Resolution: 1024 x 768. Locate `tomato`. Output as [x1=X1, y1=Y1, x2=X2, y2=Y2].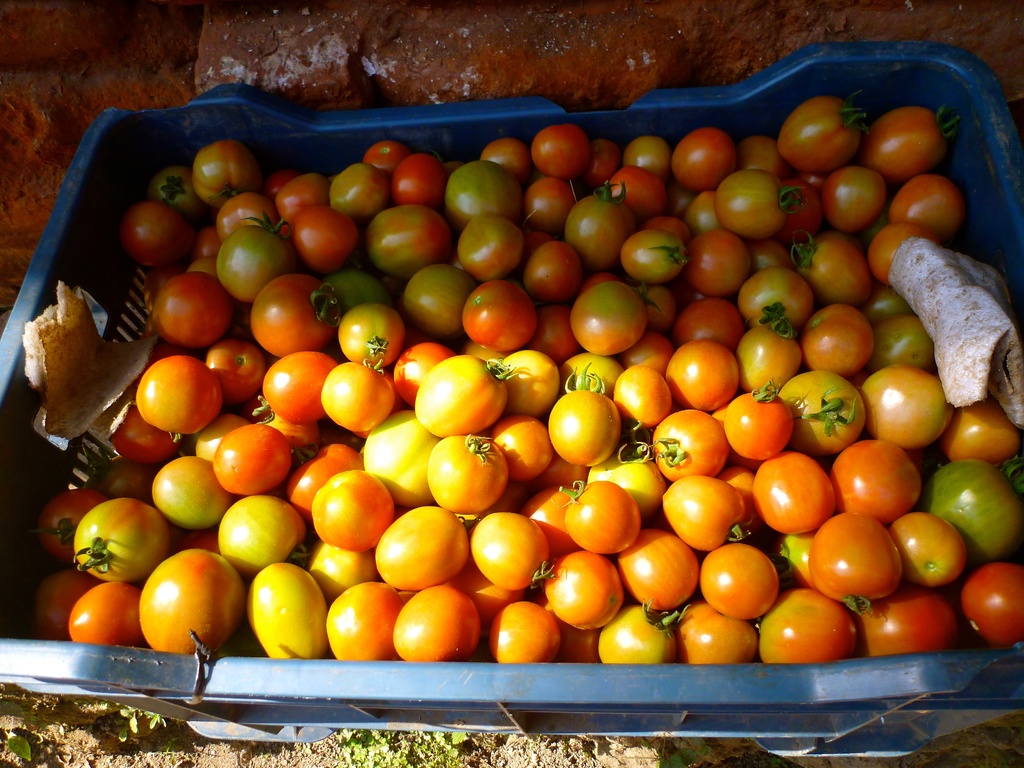
[x1=29, y1=561, x2=80, y2=637].
